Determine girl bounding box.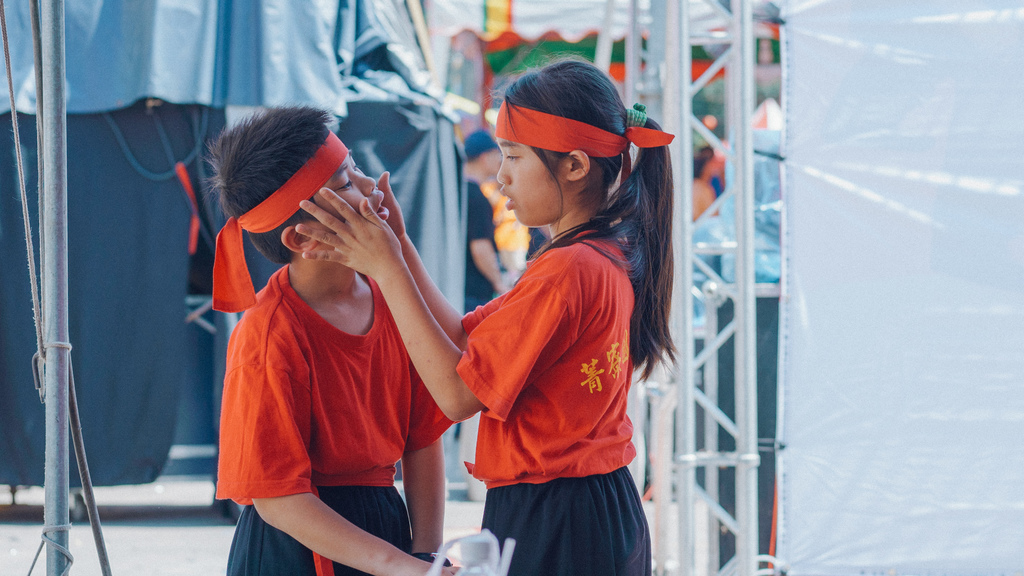
Determined: {"left": 295, "top": 52, "right": 680, "bottom": 575}.
